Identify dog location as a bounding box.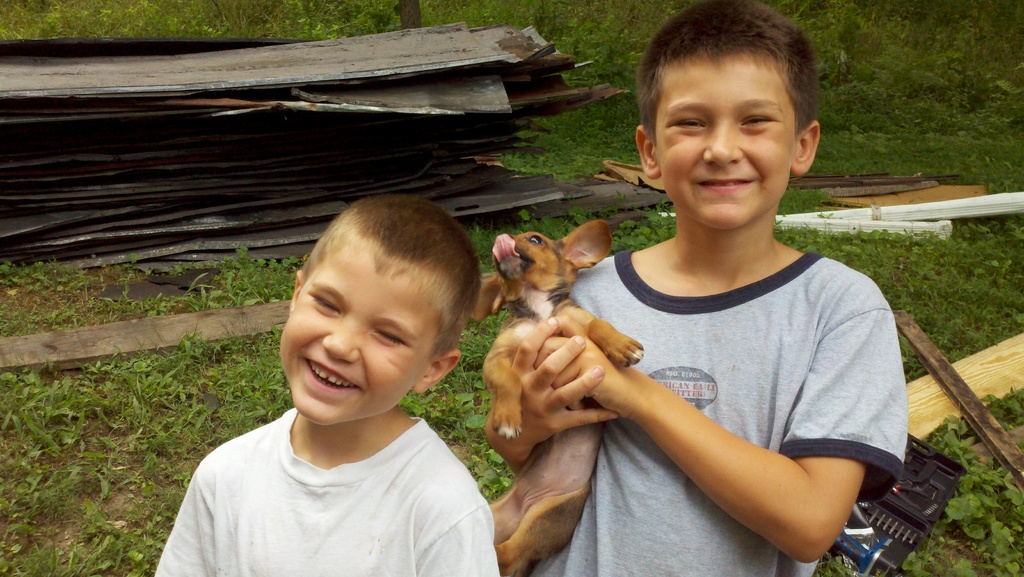
(left=469, top=218, right=643, bottom=574).
